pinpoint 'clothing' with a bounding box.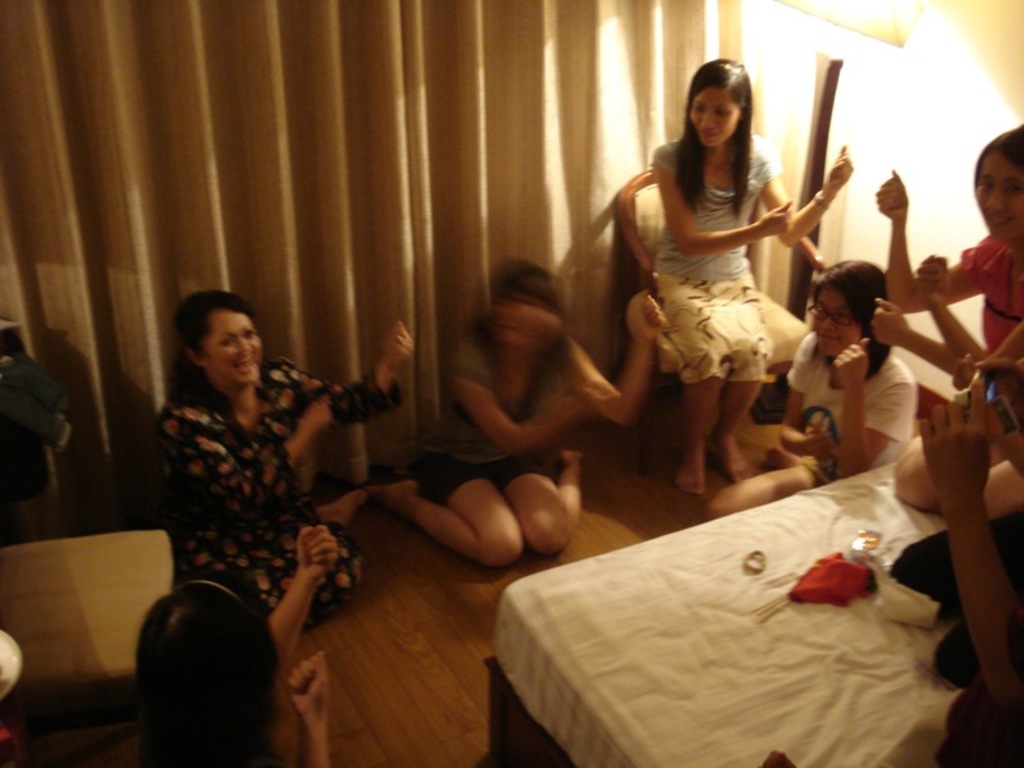
<box>643,124,783,383</box>.
